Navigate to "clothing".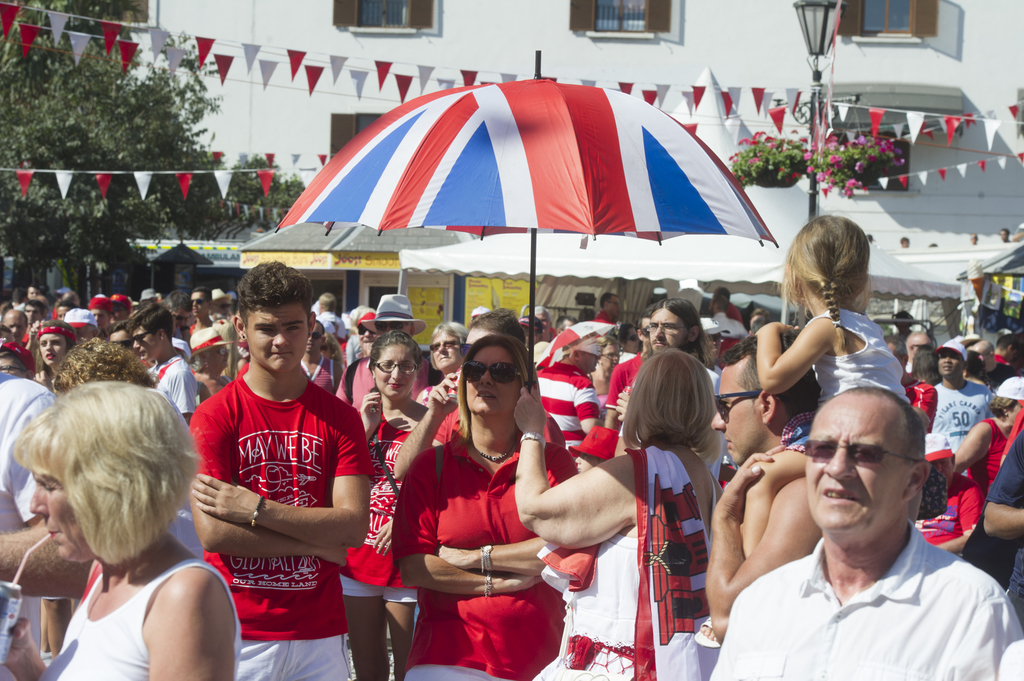
Navigation target: <box>725,300,741,319</box>.
